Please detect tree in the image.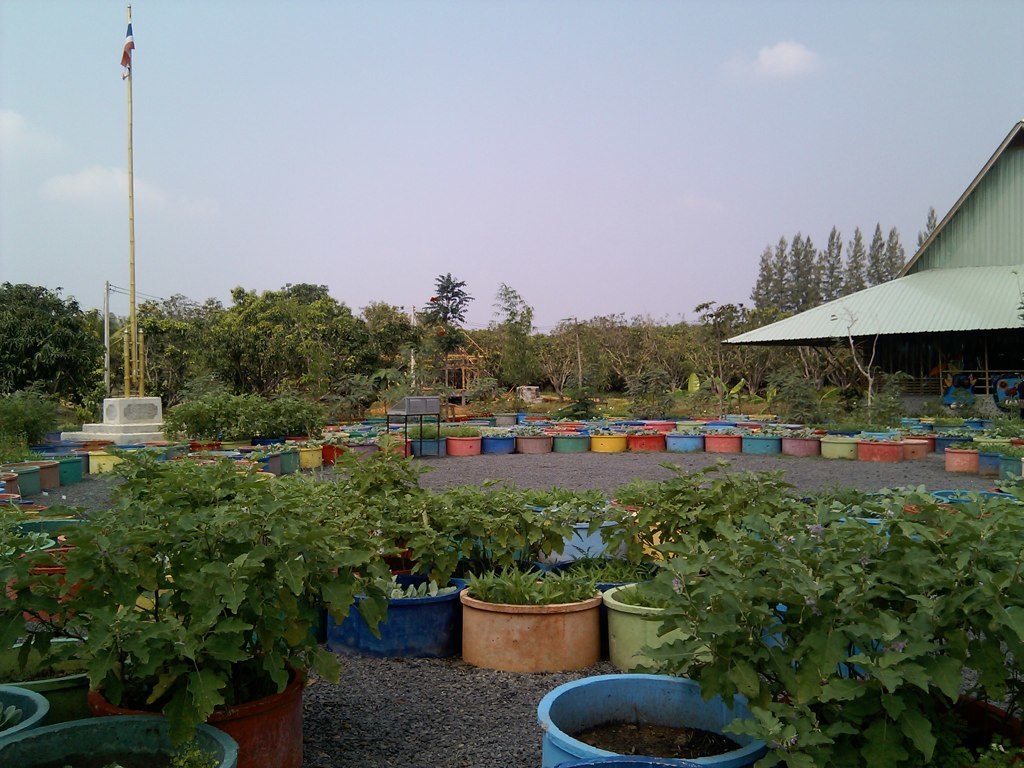
(left=0, top=278, right=103, bottom=402).
